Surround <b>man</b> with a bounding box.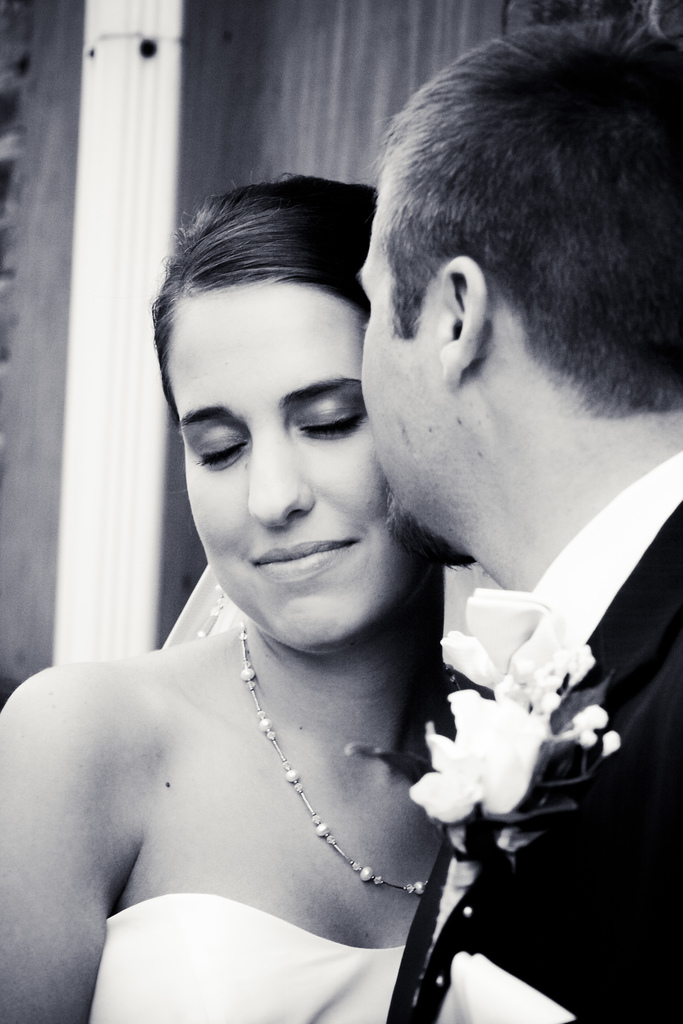
<bbox>361, 3, 682, 1023</bbox>.
